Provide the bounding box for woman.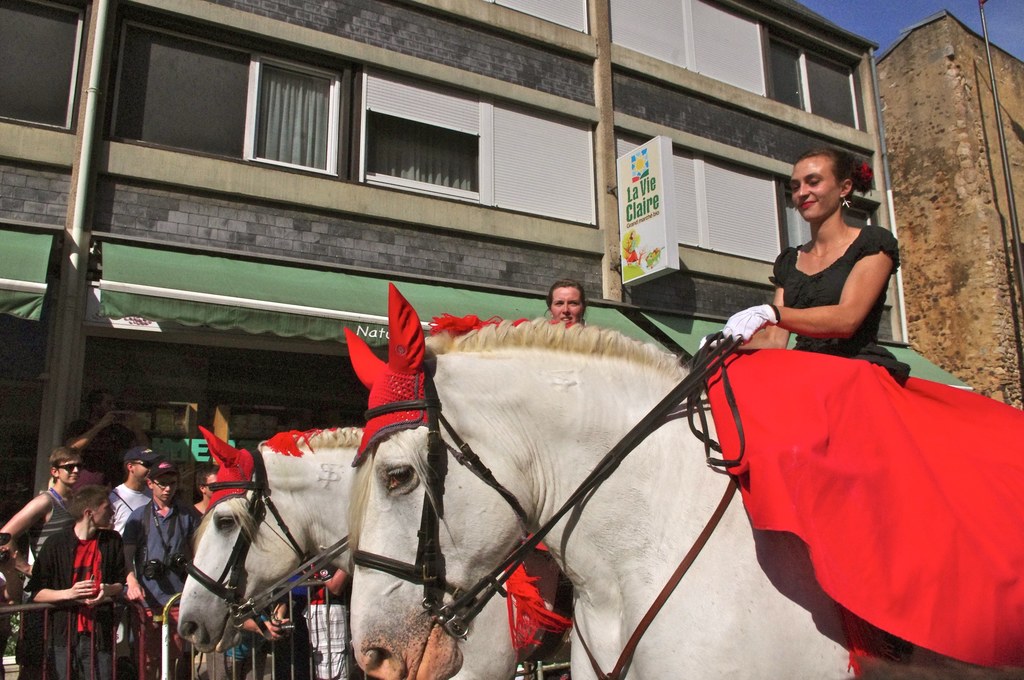
[765,142,913,376].
